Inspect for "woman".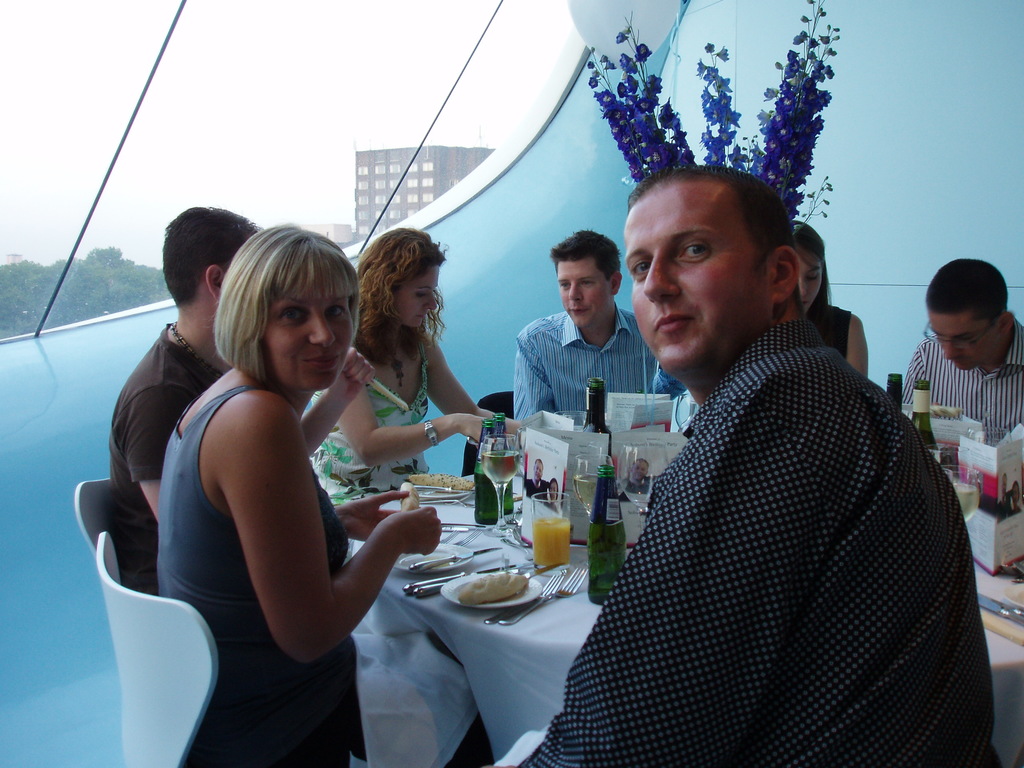
Inspection: detection(792, 224, 872, 381).
